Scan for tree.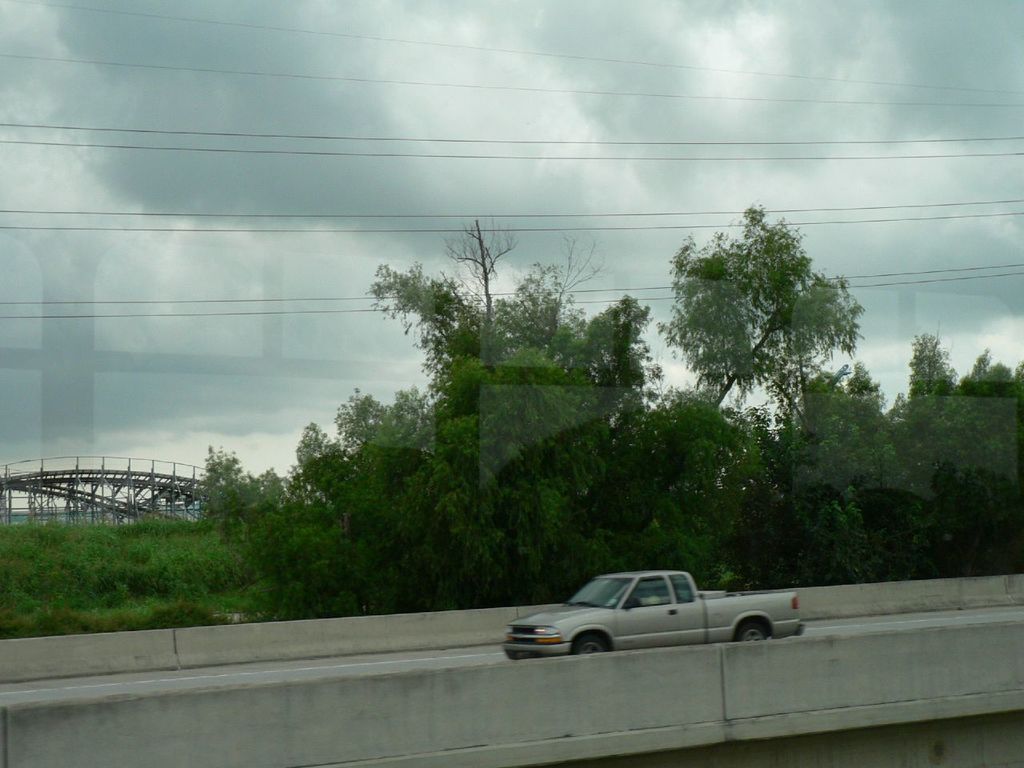
Scan result: [x1=0, y1=213, x2=783, y2=639].
